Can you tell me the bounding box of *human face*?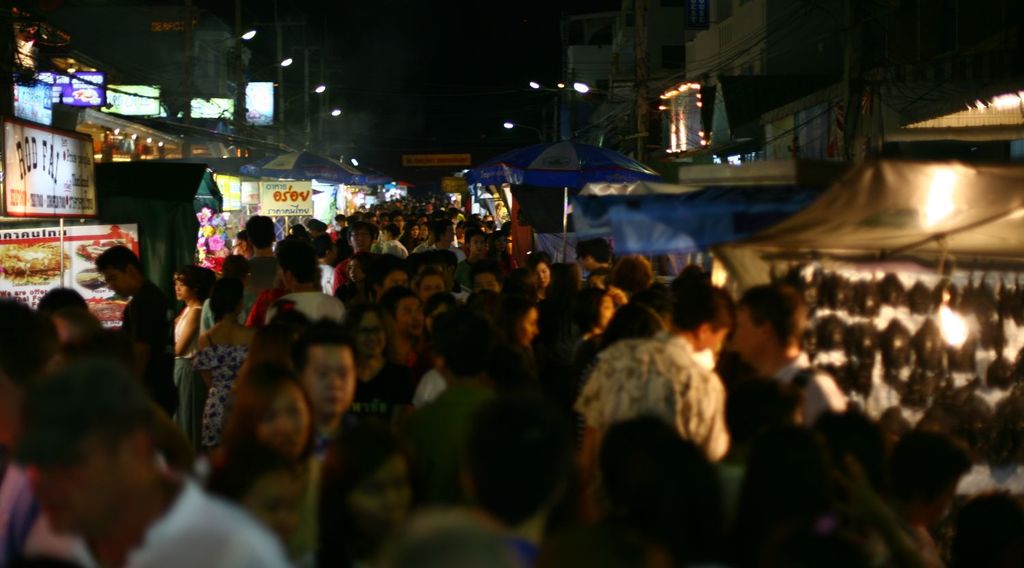
351/227/371/246.
